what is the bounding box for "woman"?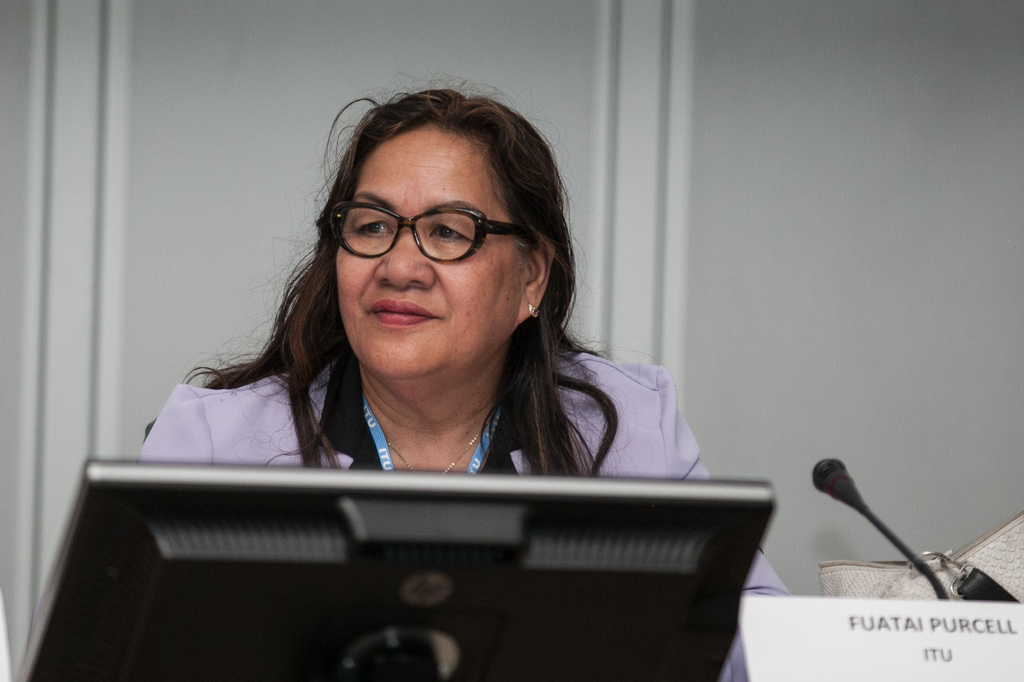
BBox(106, 93, 759, 544).
